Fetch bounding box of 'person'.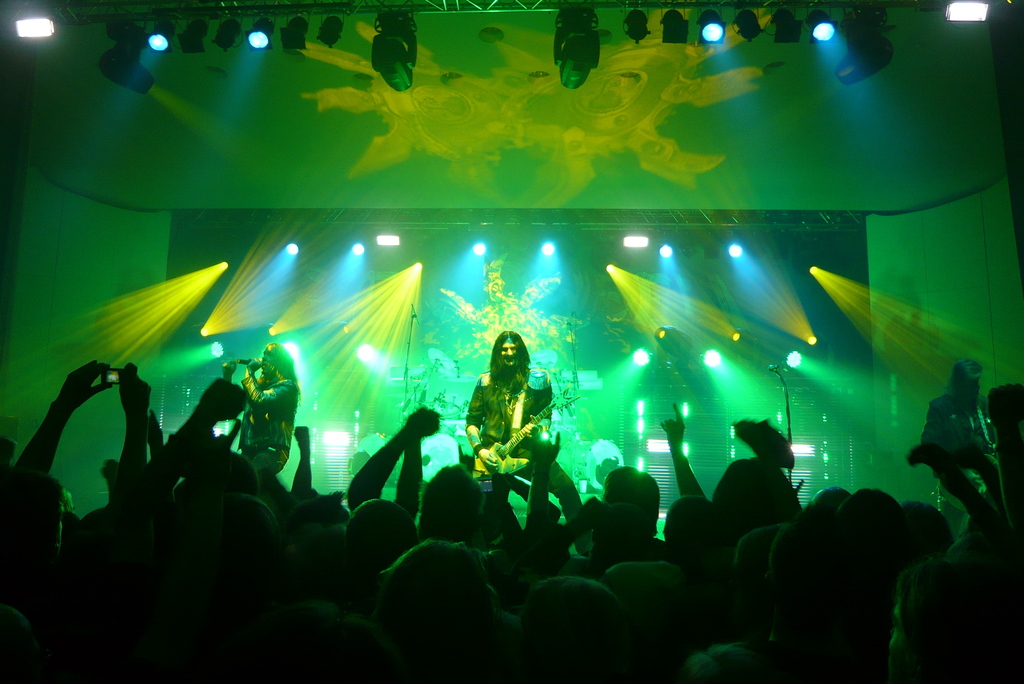
Bbox: <region>224, 341, 304, 489</region>.
